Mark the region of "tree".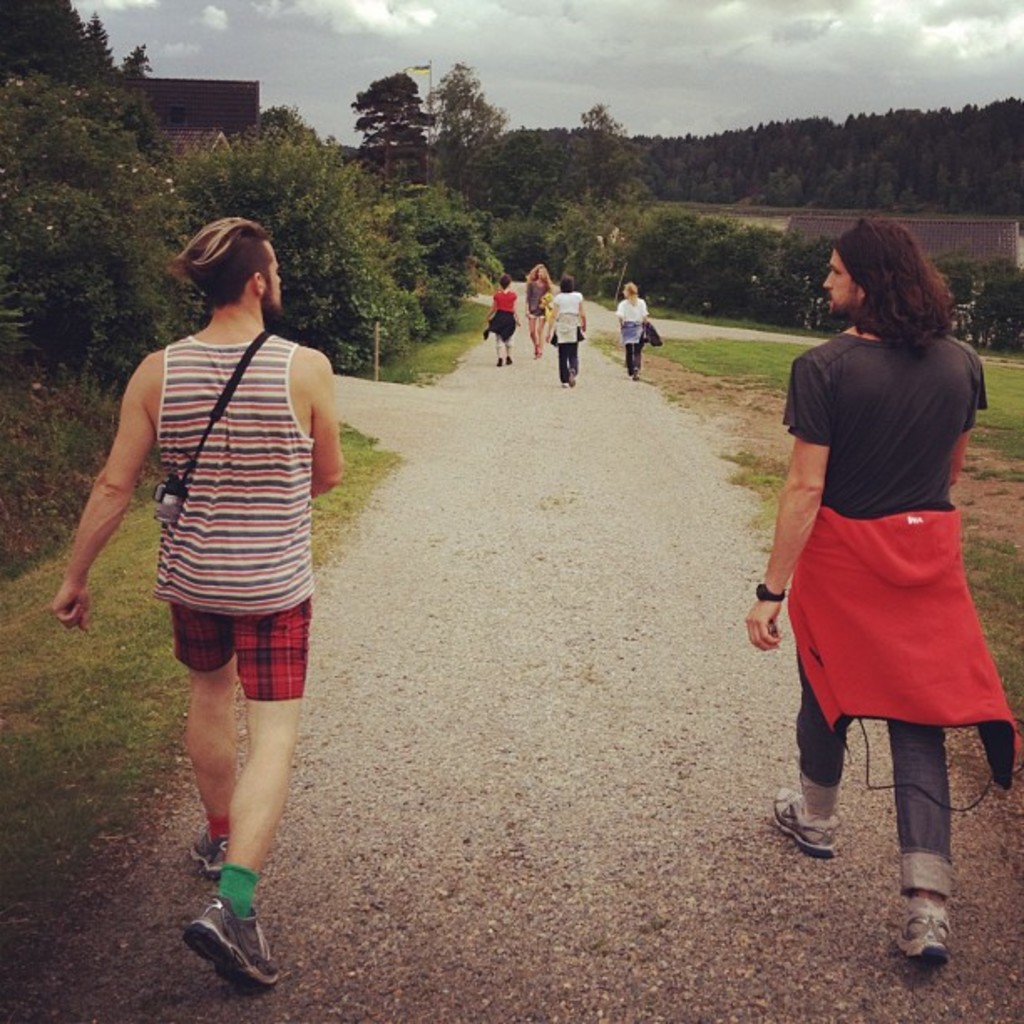
Region: {"x1": 343, "y1": 65, "x2": 440, "y2": 187}.
